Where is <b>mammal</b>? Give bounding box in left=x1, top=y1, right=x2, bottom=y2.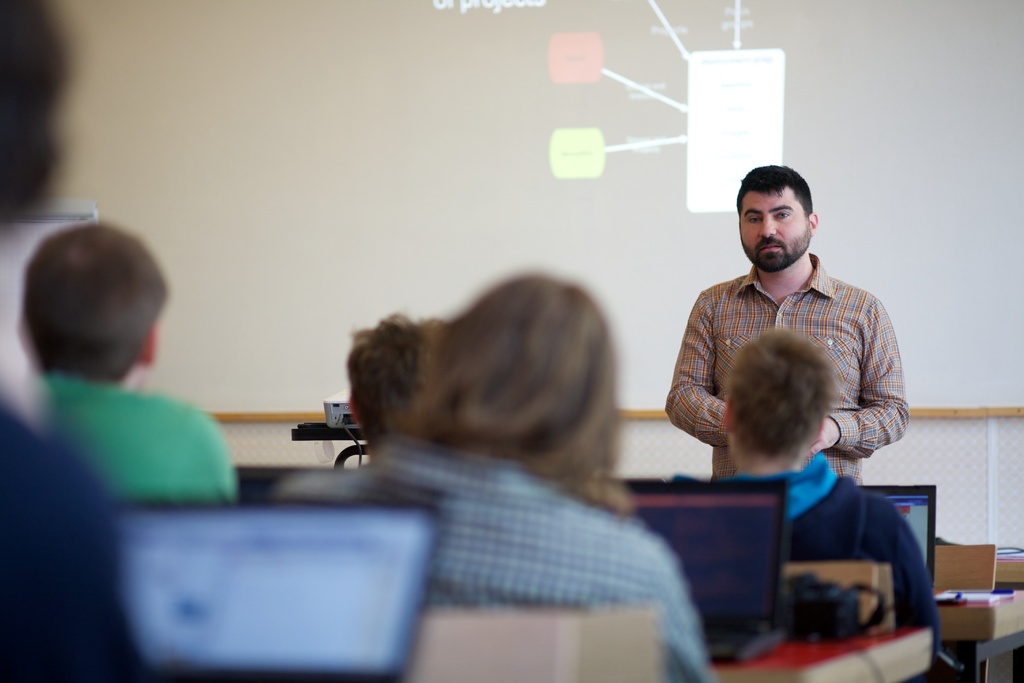
left=0, top=0, right=184, bottom=682.
